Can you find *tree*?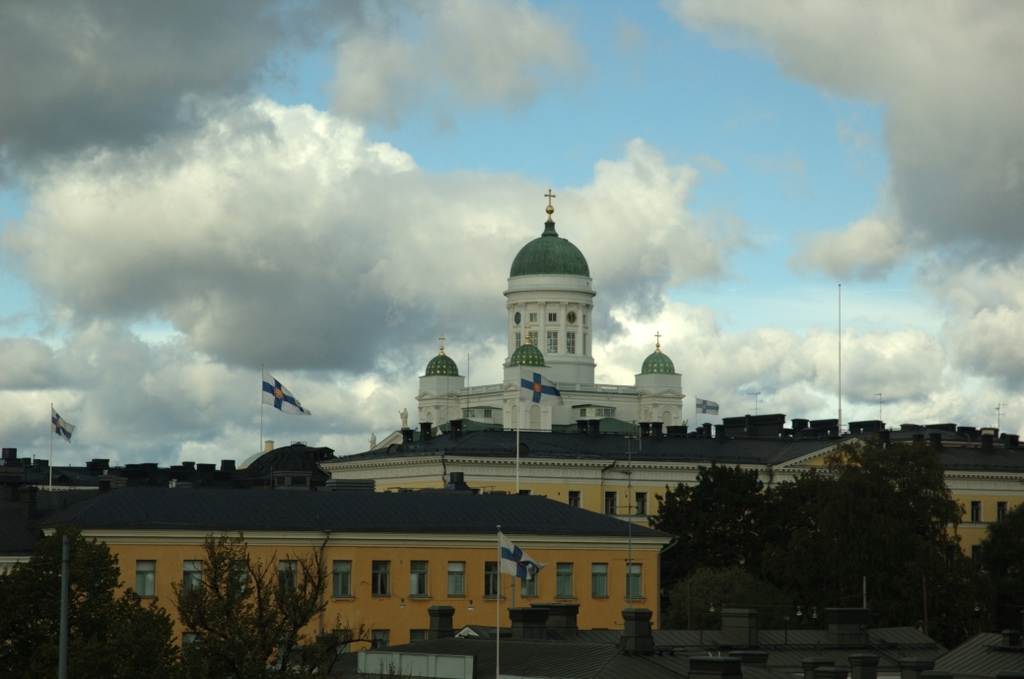
Yes, bounding box: {"left": 642, "top": 464, "right": 947, "bottom": 617}.
